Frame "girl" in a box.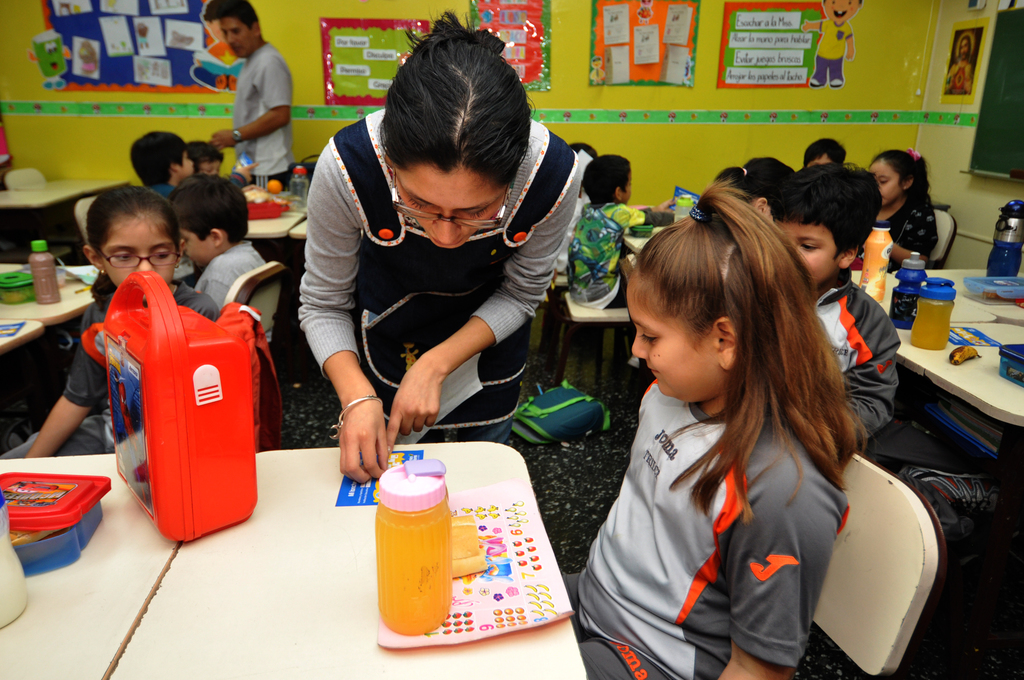
(0,182,221,455).
